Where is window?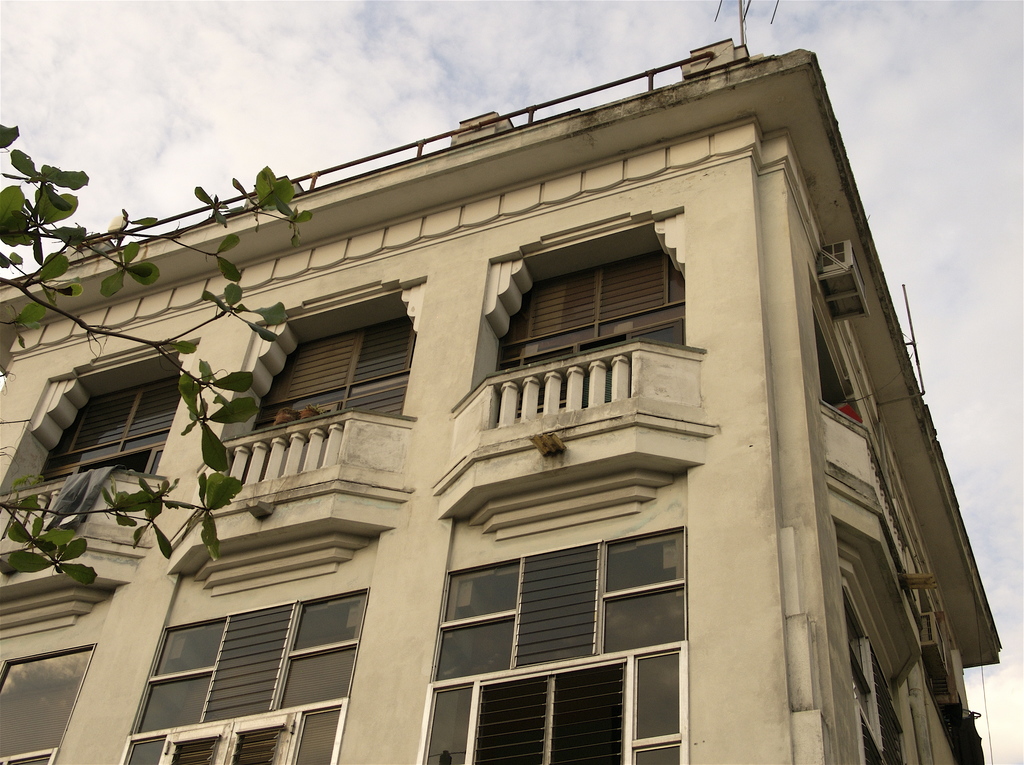
(left=243, top=319, right=412, bottom=456).
